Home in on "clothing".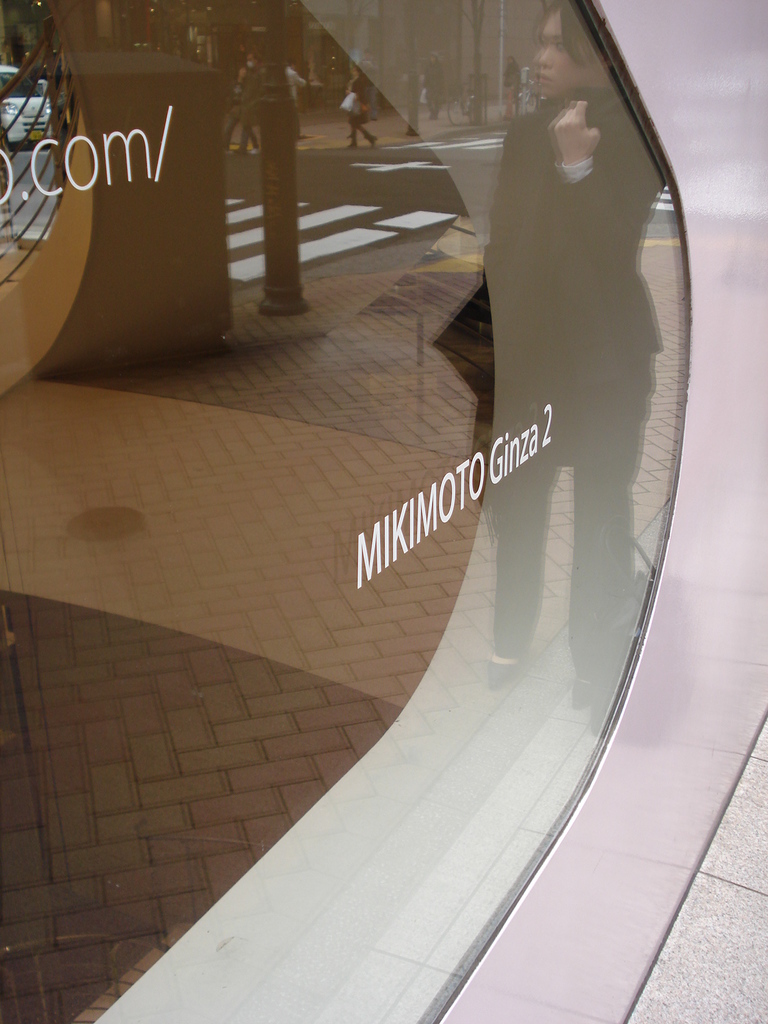
Homed in at (284,68,303,115).
